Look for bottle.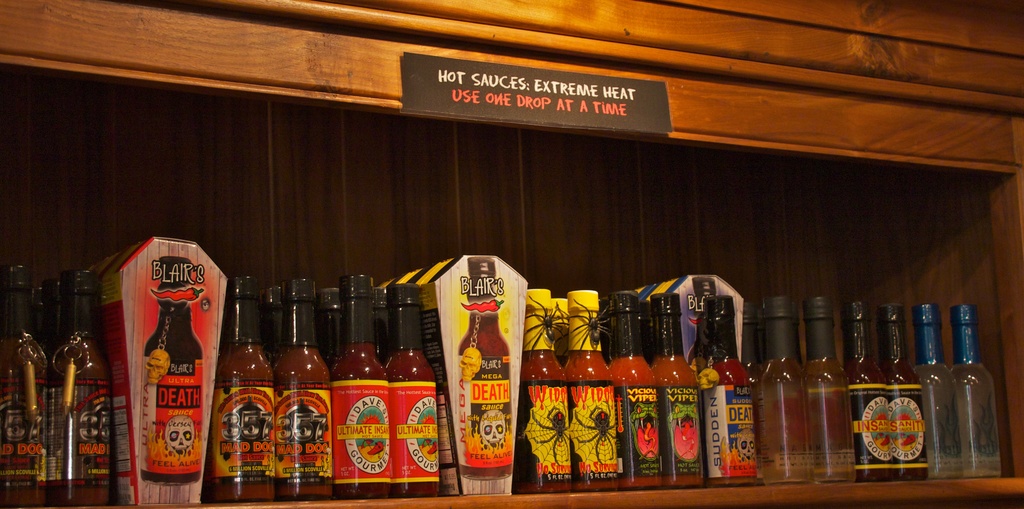
Found: 950 301 1000 479.
